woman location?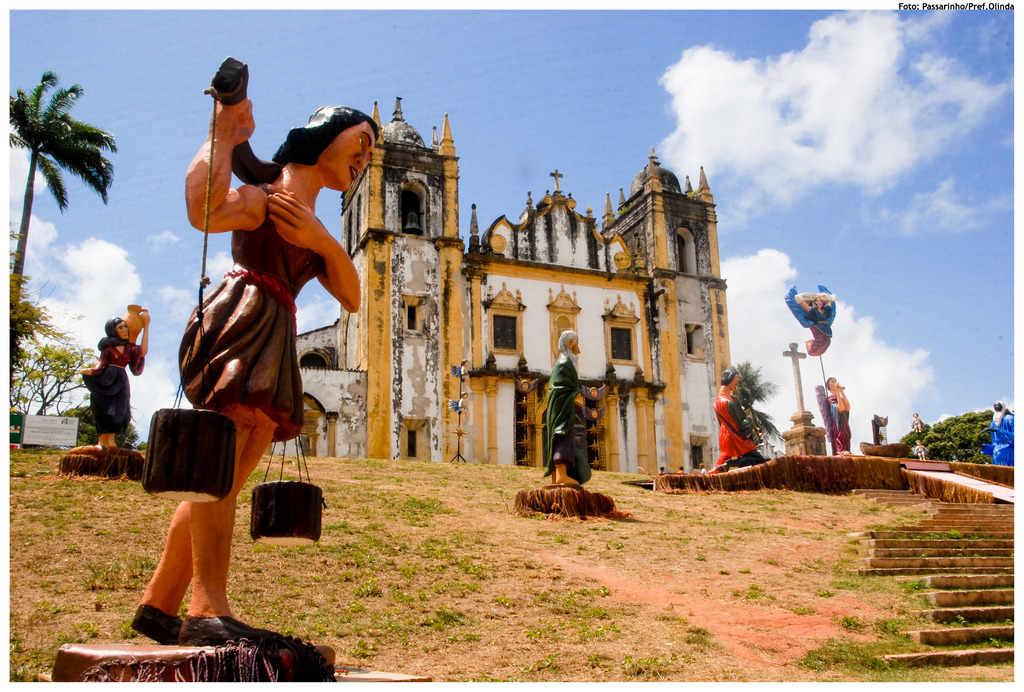
bbox=(794, 294, 836, 357)
